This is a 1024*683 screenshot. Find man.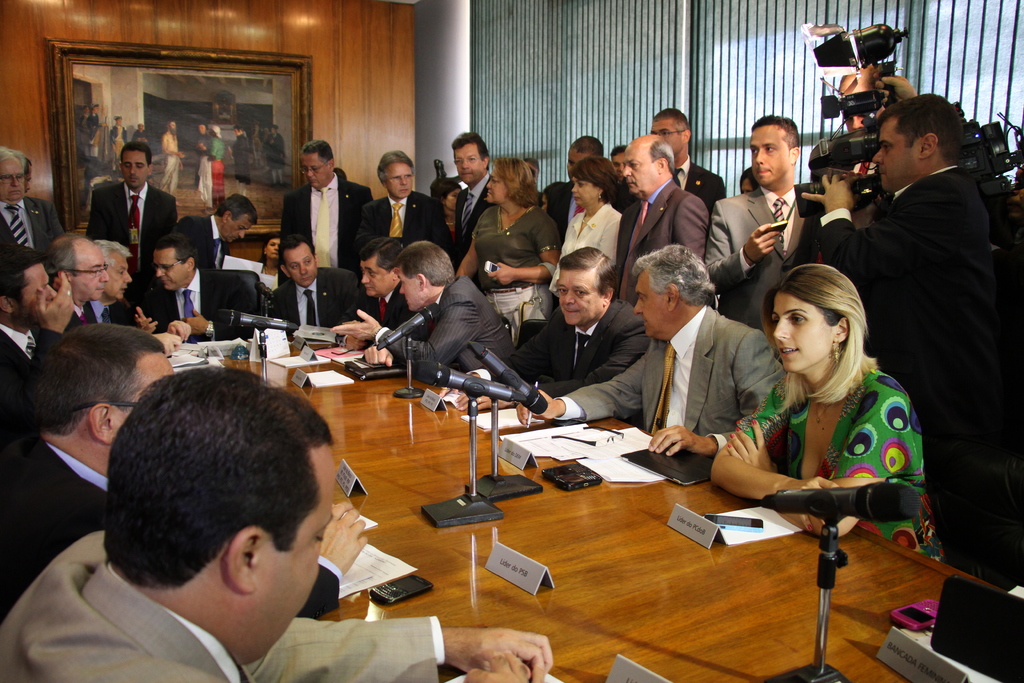
Bounding box: region(273, 237, 357, 340).
